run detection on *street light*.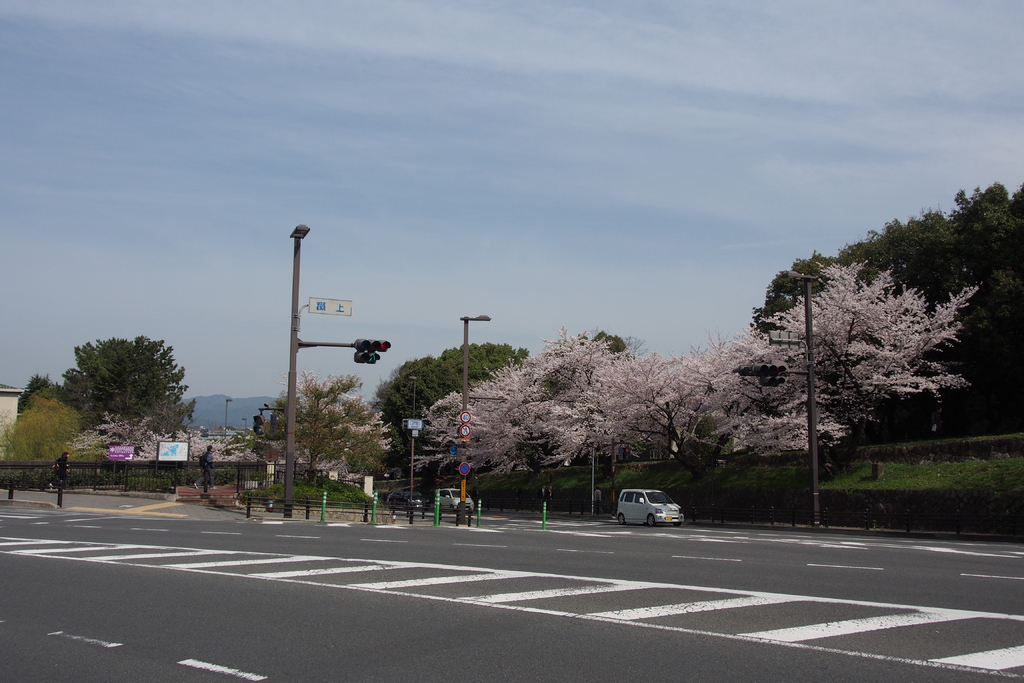
Result: Rect(408, 374, 417, 527).
